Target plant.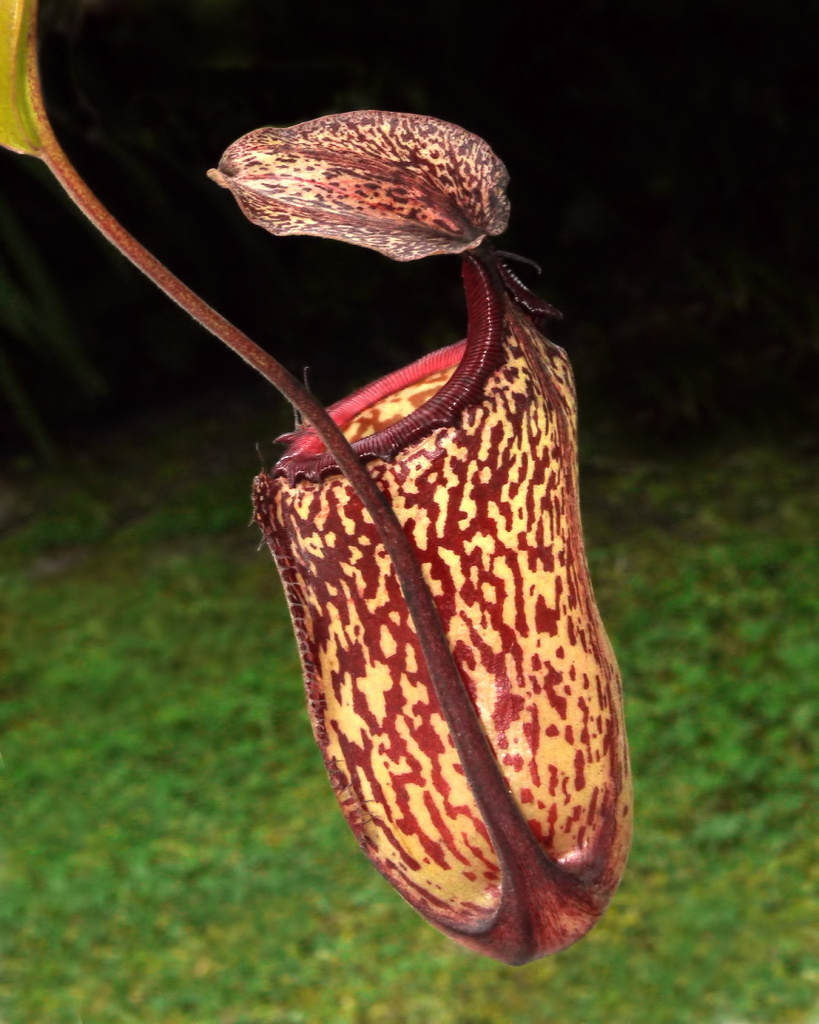
Target region: (0, 0, 633, 970).
